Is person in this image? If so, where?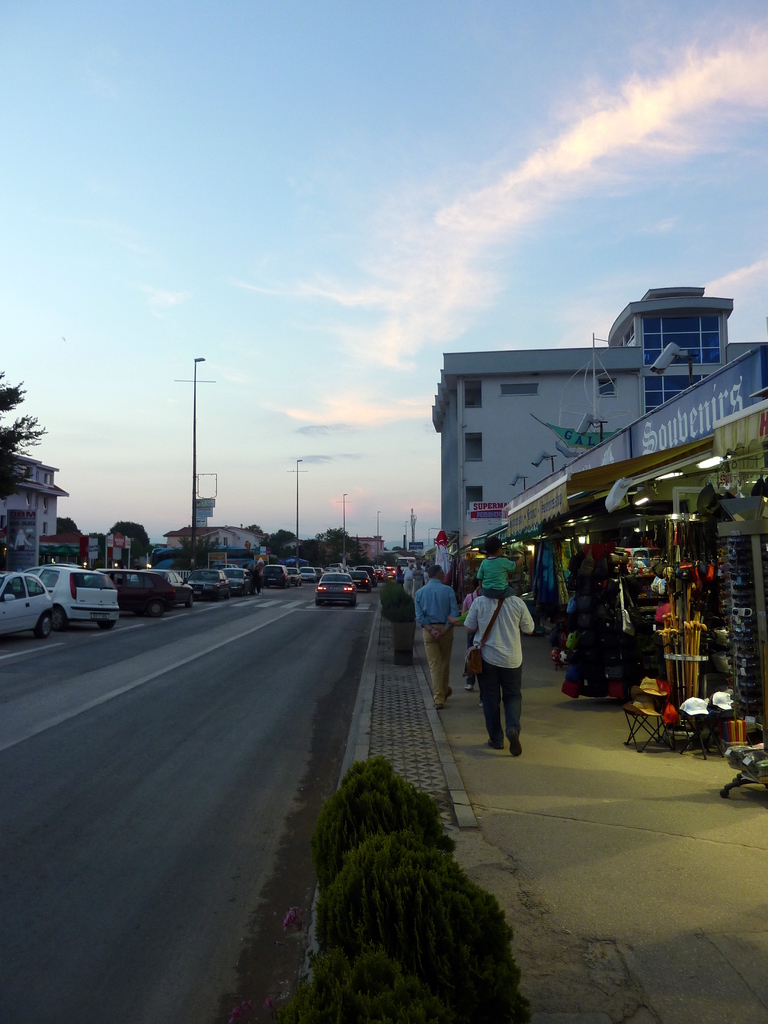
Yes, at [411, 563, 460, 705].
